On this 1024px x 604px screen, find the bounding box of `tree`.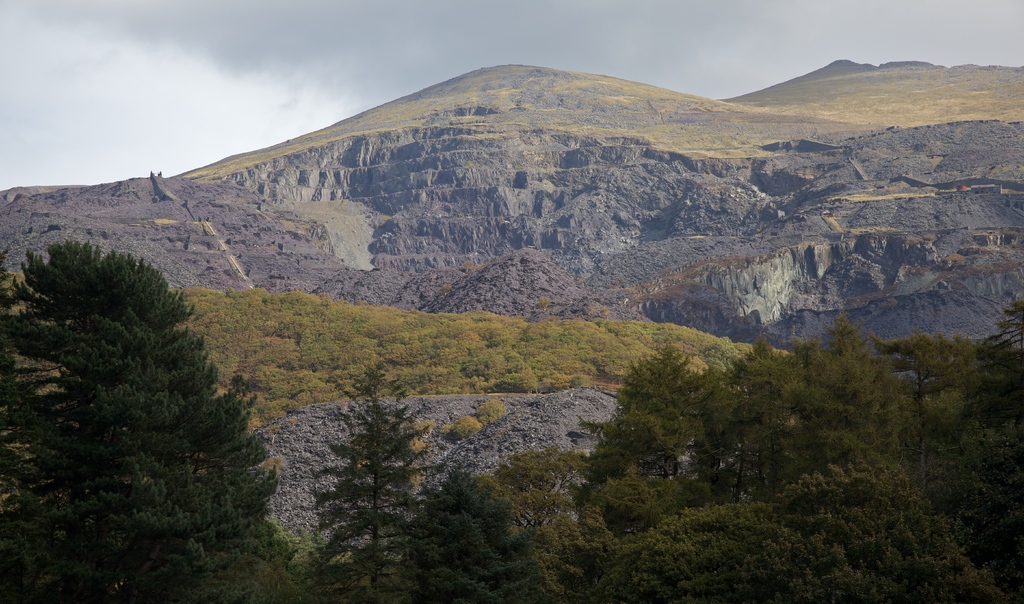
Bounding box: bbox=(474, 439, 598, 527).
